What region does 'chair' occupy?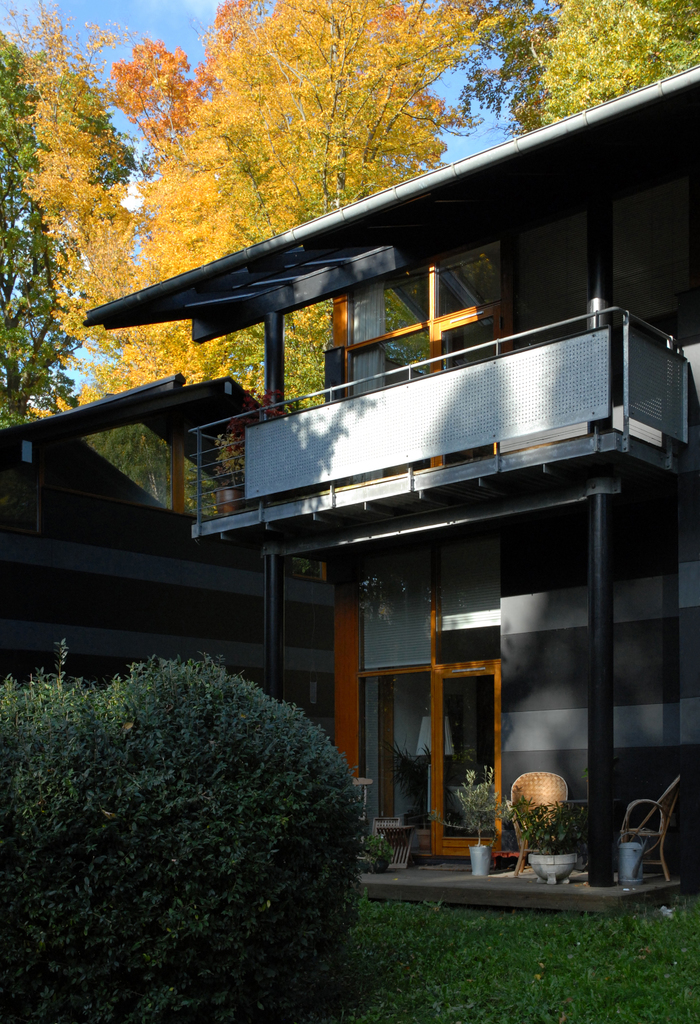
detection(614, 771, 685, 884).
